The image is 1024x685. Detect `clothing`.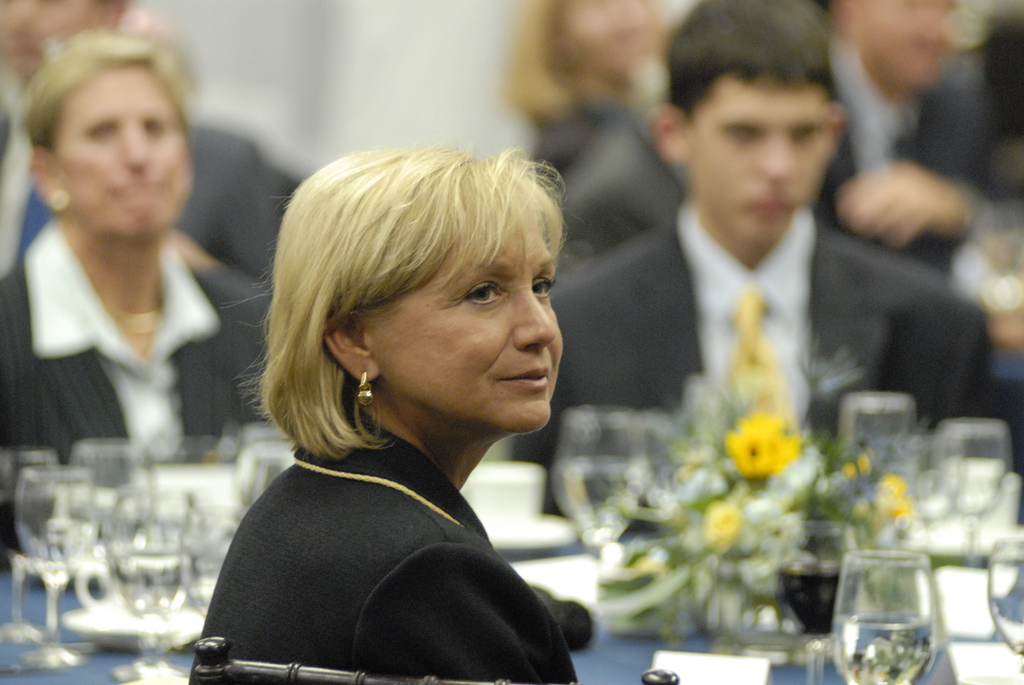
Detection: bbox(0, 216, 279, 461).
